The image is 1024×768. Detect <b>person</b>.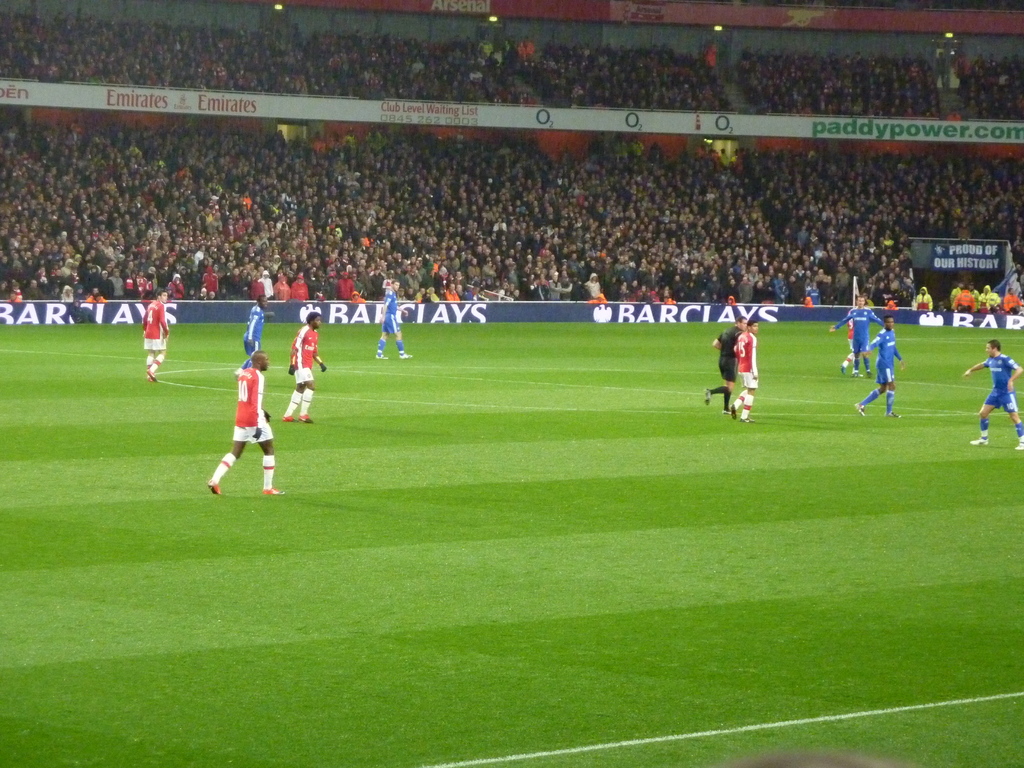
Detection: locate(858, 311, 904, 419).
